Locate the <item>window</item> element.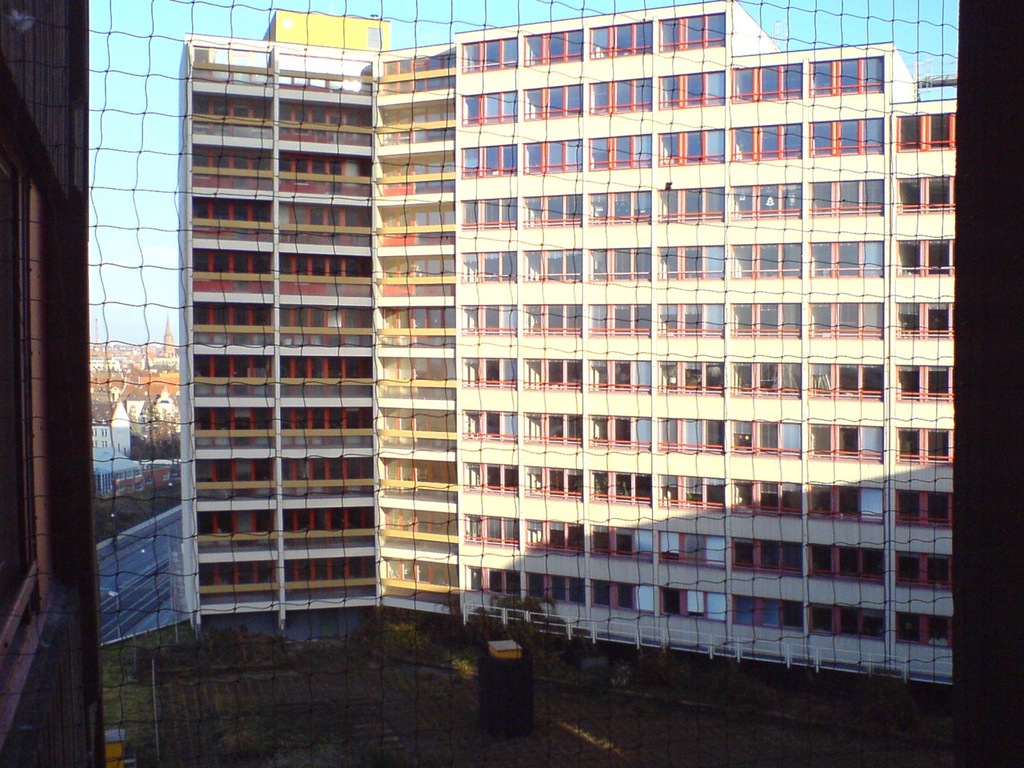
Element bbox: Rect(186, 146, 269, 176).
